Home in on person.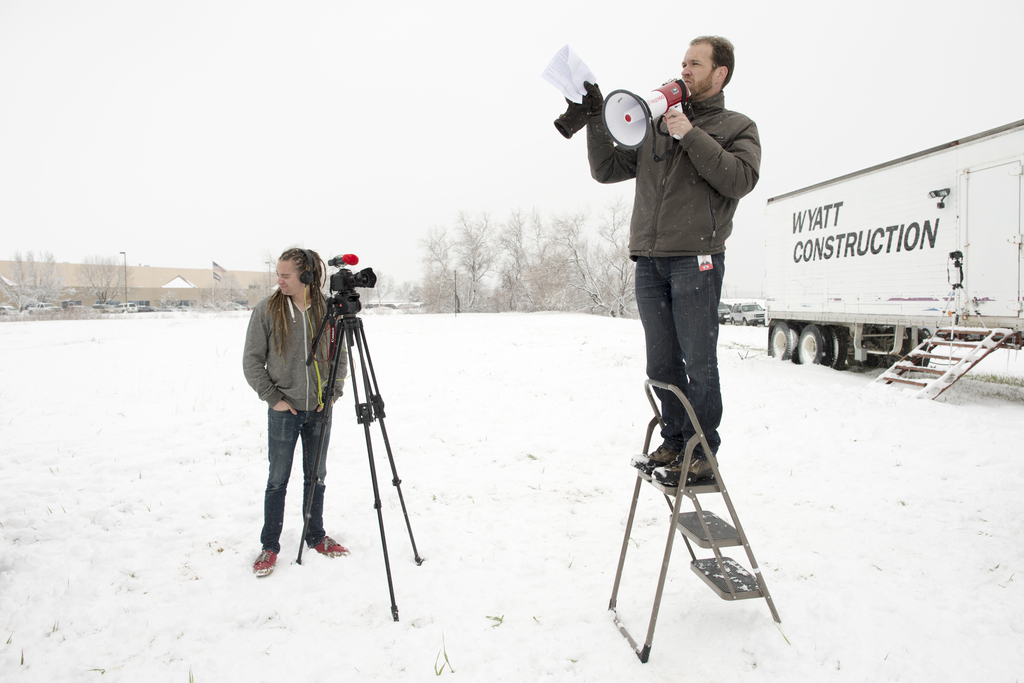
Homed in at {"x1": 241, "y1": 247, "x2": 360, "y2": 581}.
